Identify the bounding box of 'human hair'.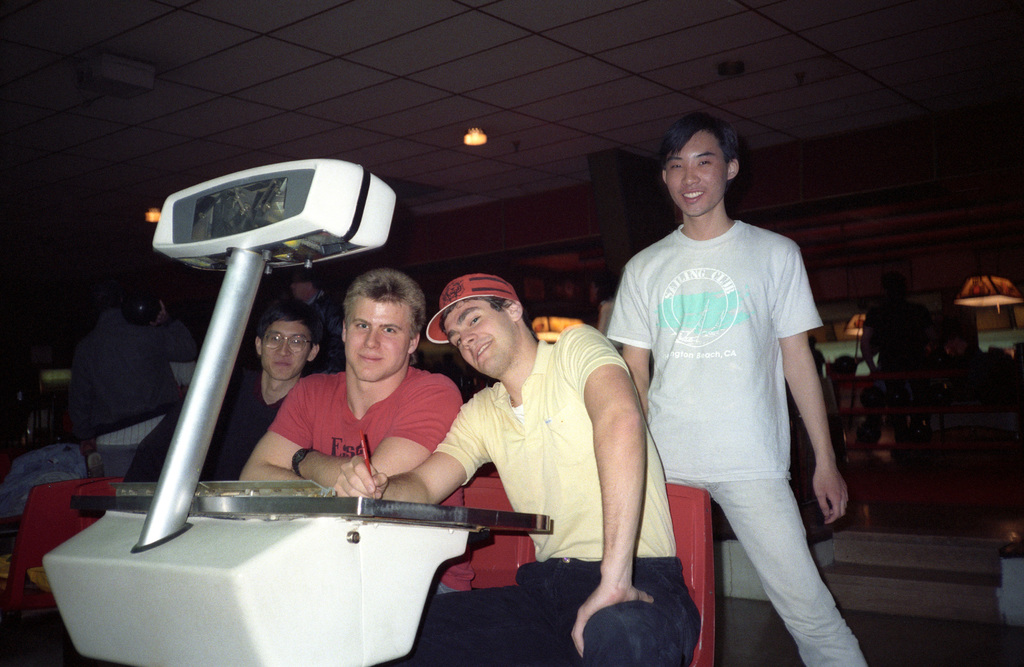
bbox=(663, 108, 740, 173).
